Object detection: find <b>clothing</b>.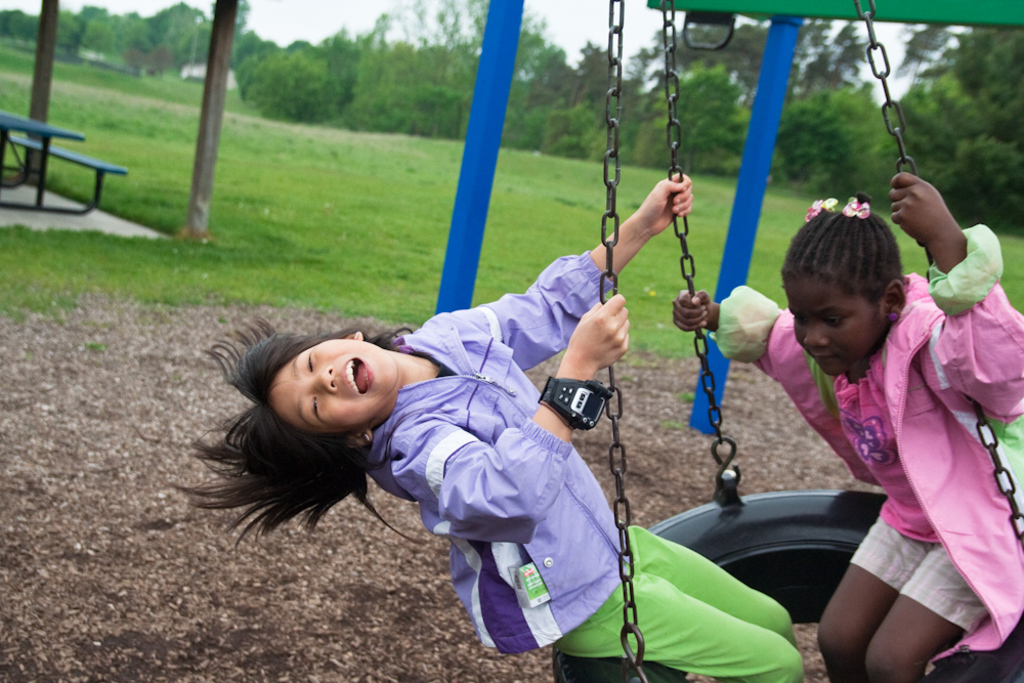
box(352, 243, 808, 682).
